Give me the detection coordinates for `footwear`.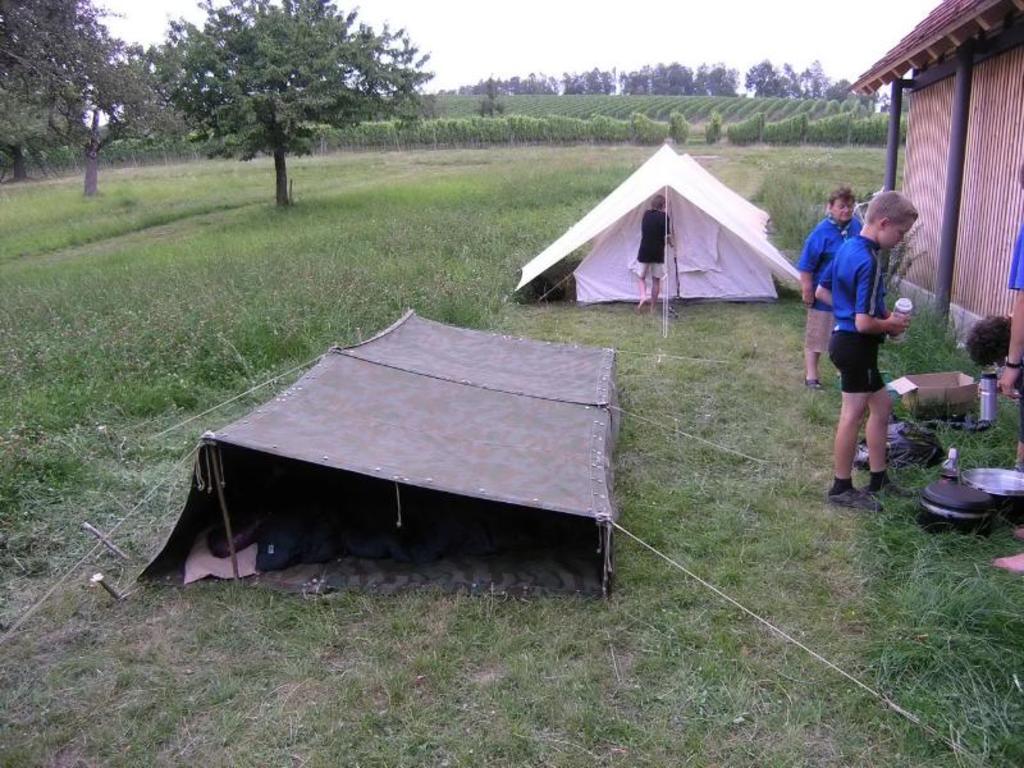
869 477 909 499.
